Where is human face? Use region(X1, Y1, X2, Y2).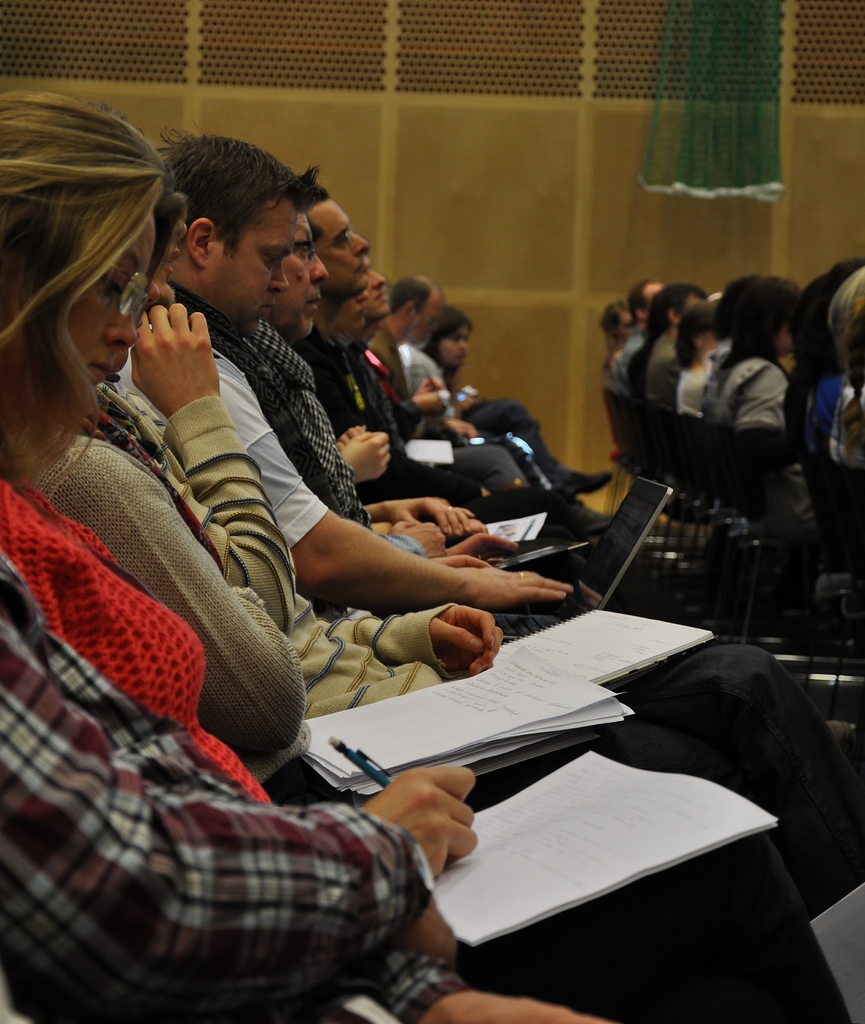
region(270, 209, 330, 340).
